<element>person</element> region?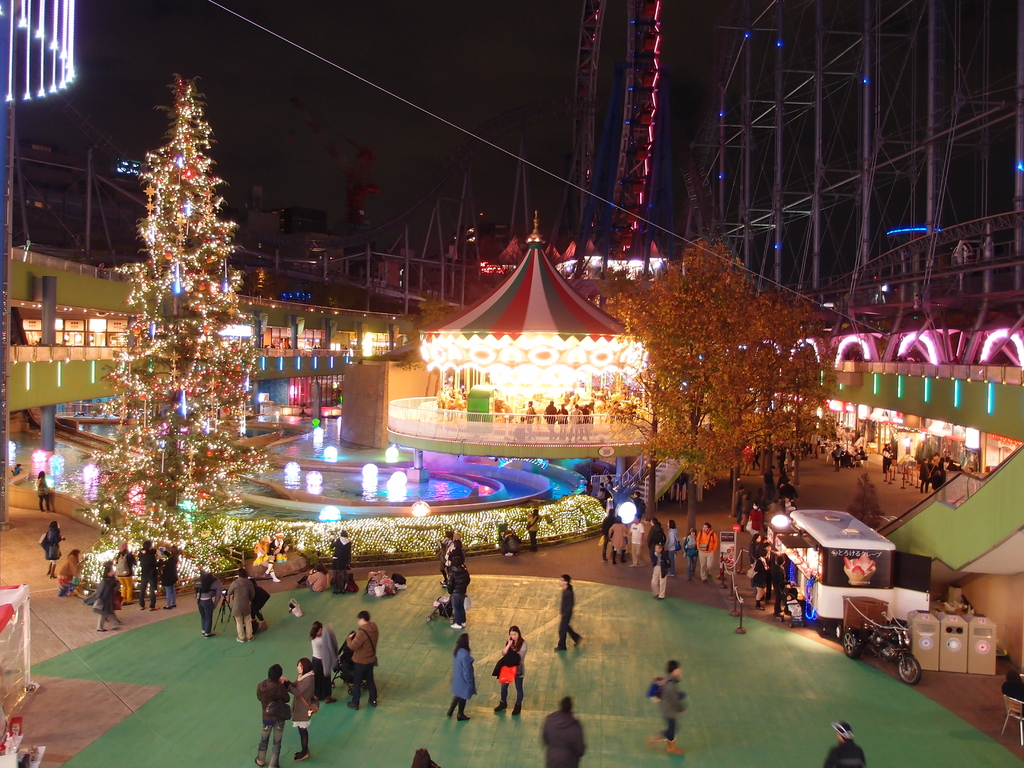
detection(44, 520, 67, 581)
